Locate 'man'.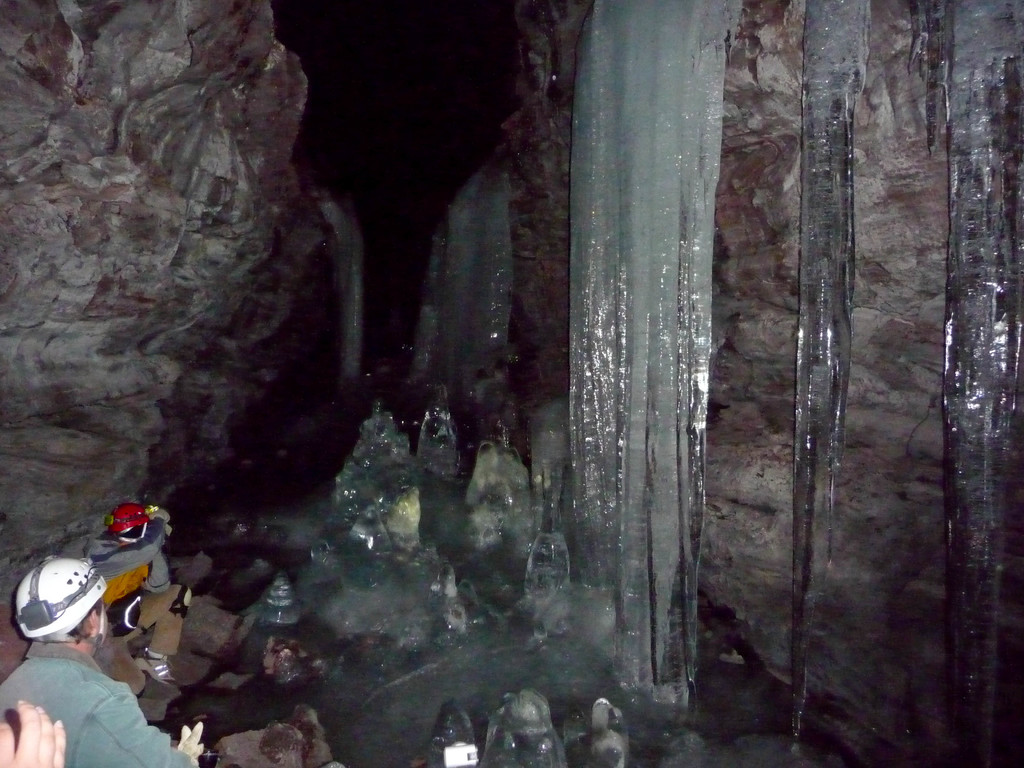
Bounding box: locate(0, 553, 204, 767).
